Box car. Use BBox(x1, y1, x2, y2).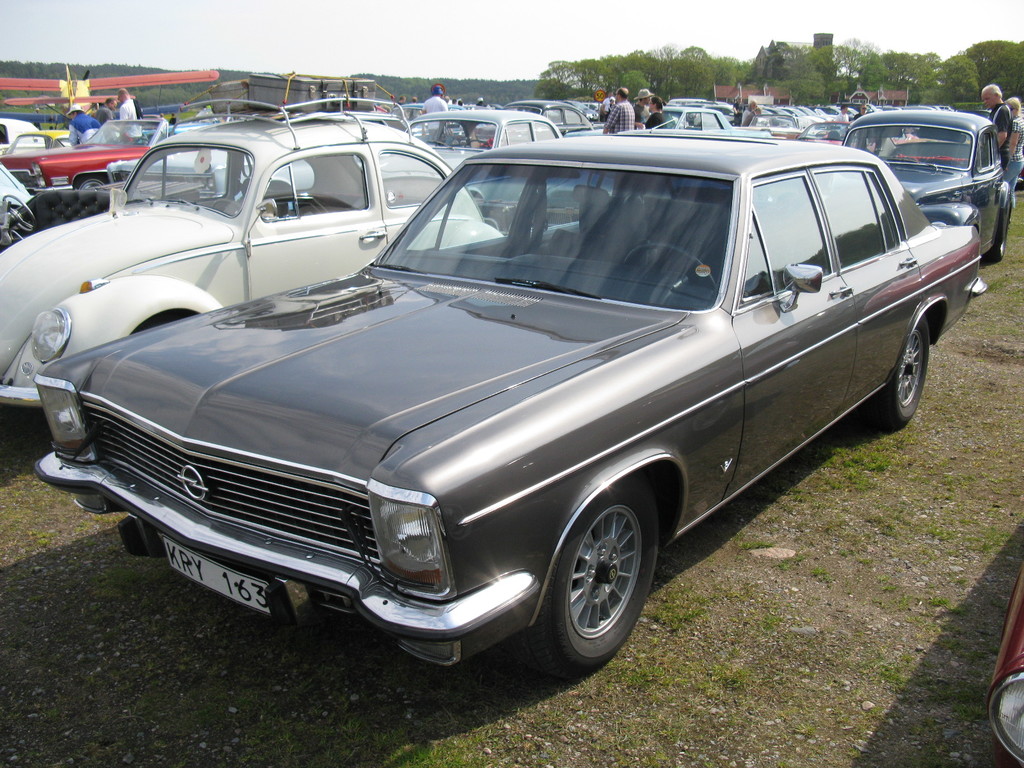
BBox(986, 564, 1023, 767).
